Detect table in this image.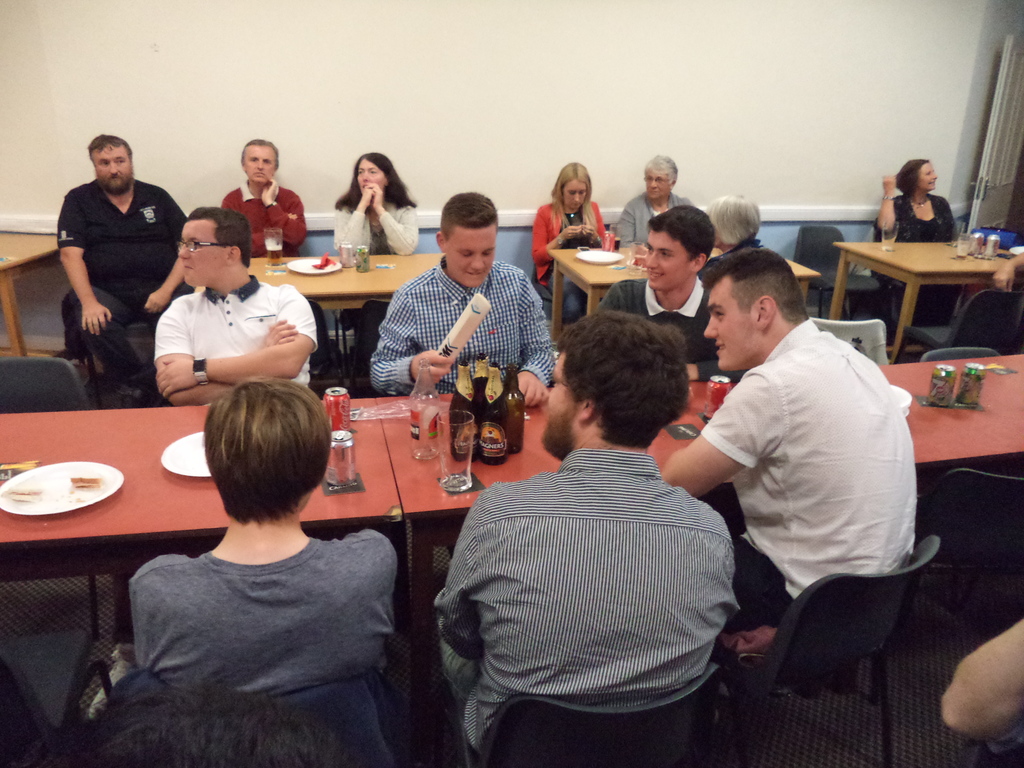
Detection: BBox(372, 348, 1023, 767).
